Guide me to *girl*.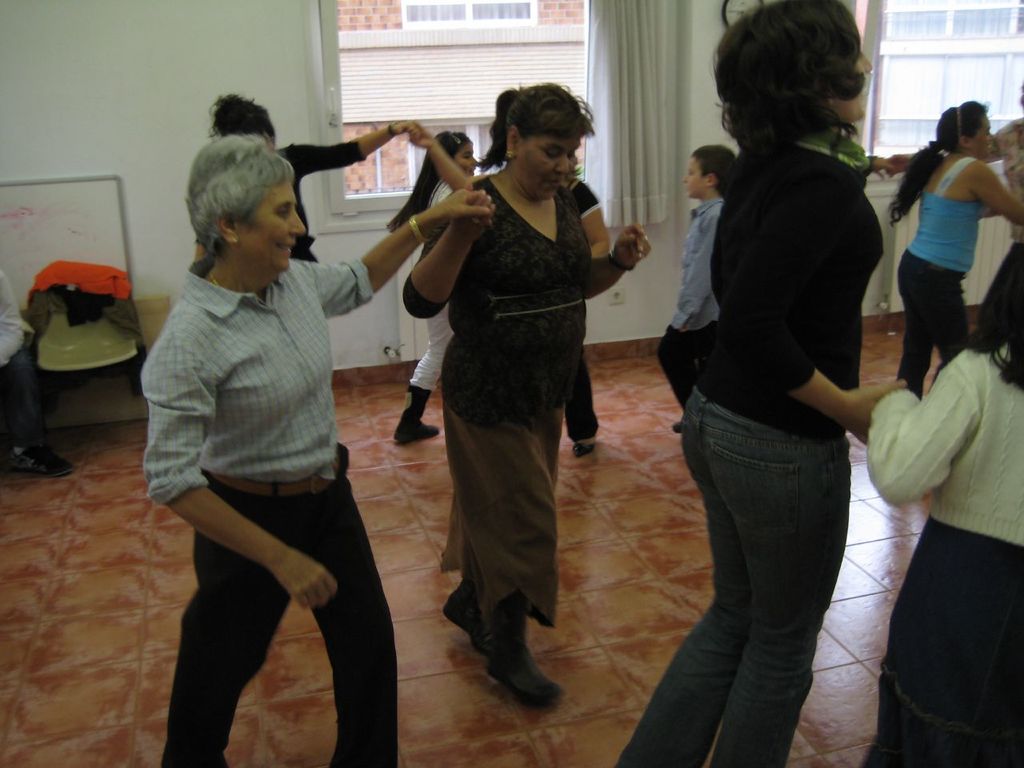
Guidance: 886,93,1023,395.
